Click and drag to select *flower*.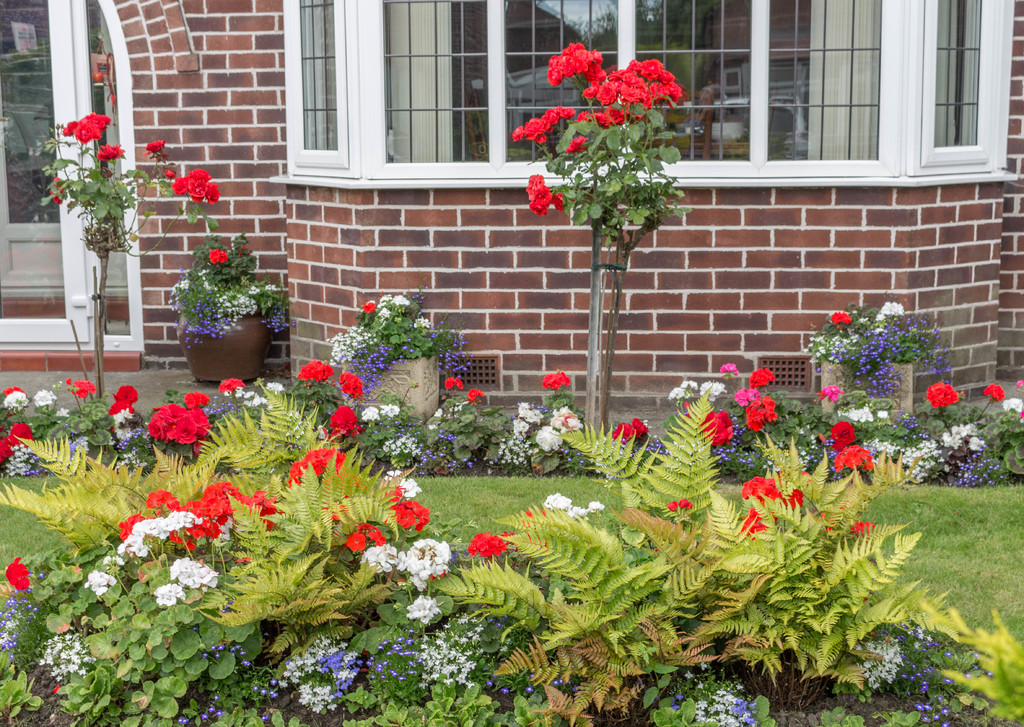
Selection: 735 503 780 541.
